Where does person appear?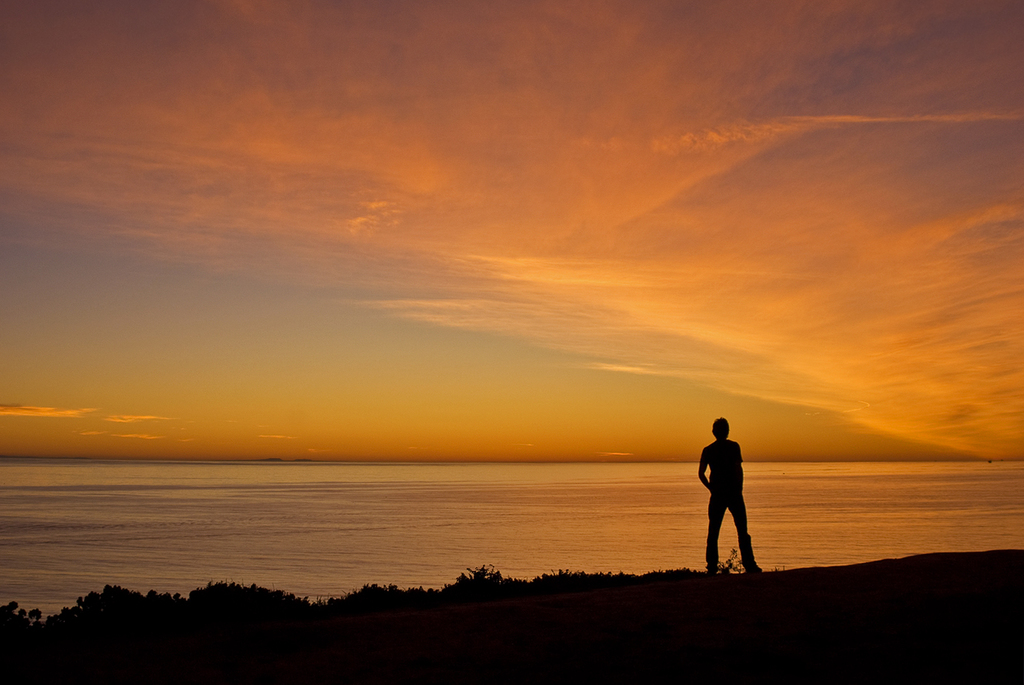
Appears at 698, 413, 765, 571.
